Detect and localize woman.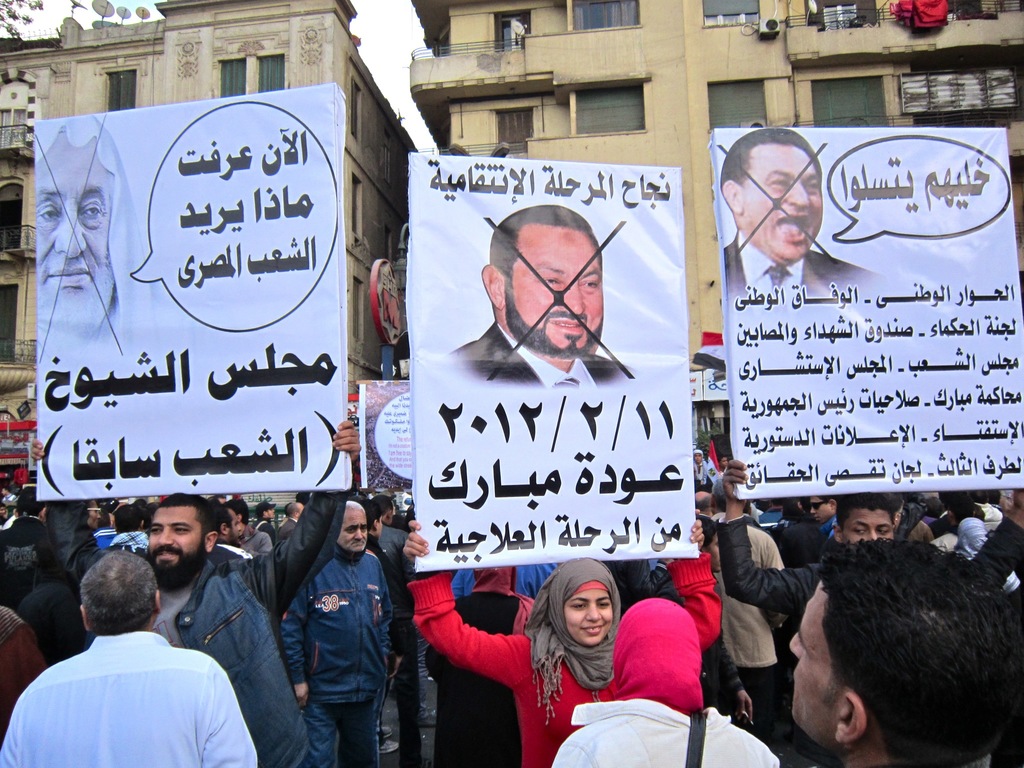
Localized at box(403, 518, 719, 767).
